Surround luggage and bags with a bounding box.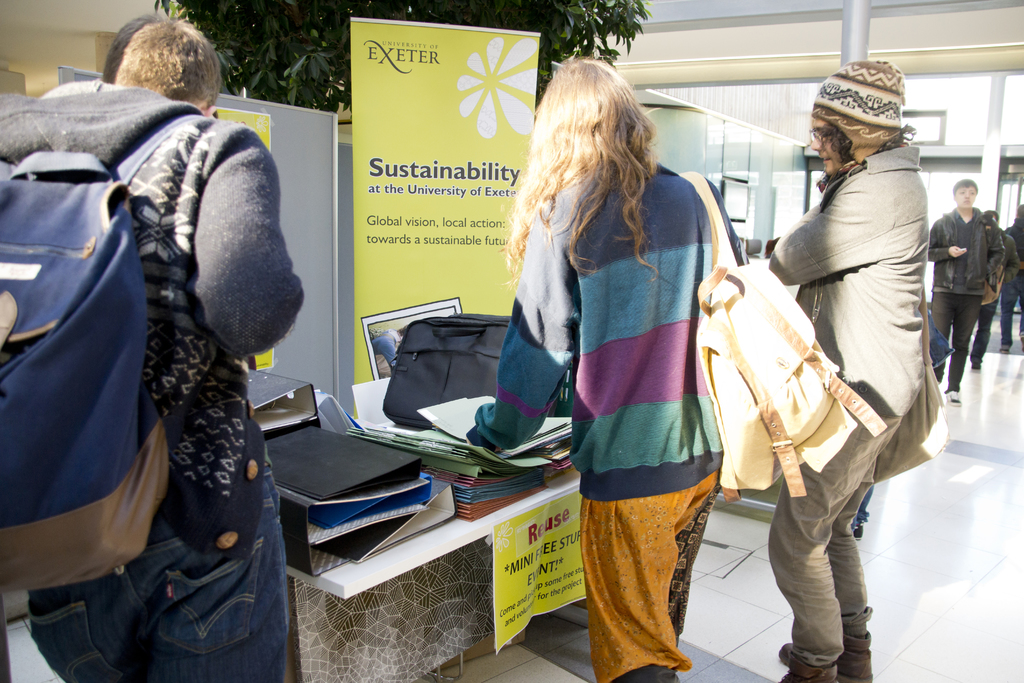
select_region(979, 213, 1006, 306).
